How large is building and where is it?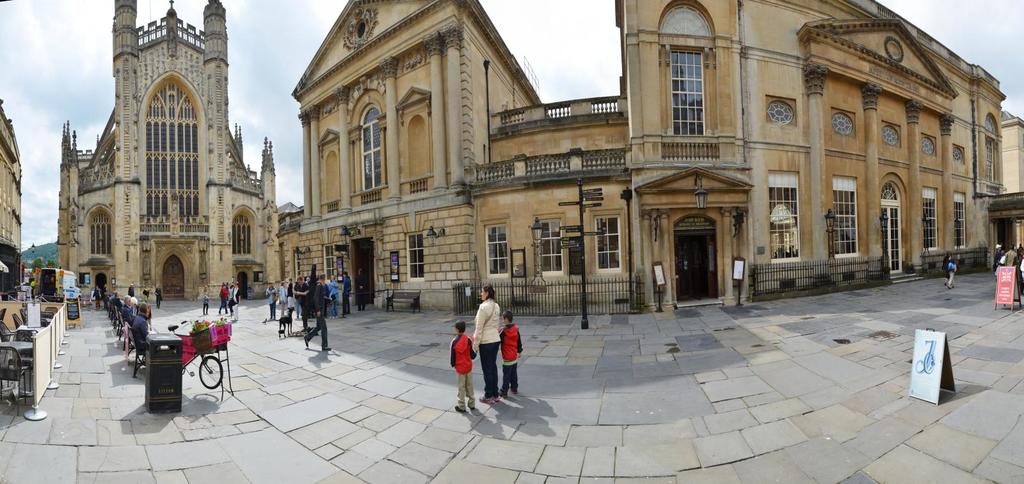
Bounding box: locate(54, 0, 282, 304).
